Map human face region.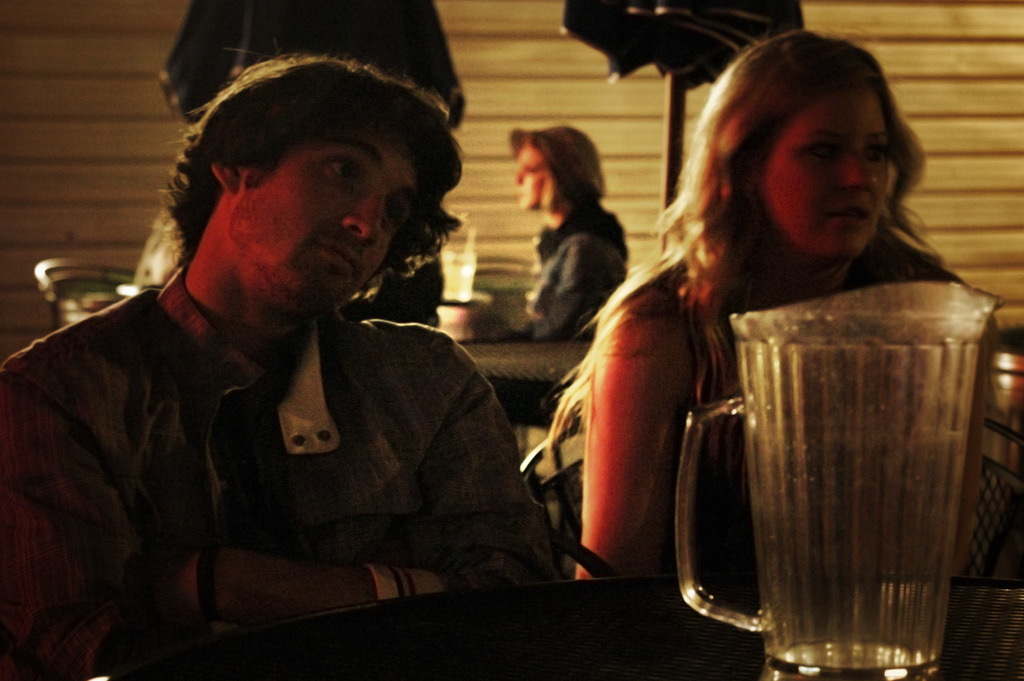
Mapped to [left=511, top=142, right=553, bottom=211].
